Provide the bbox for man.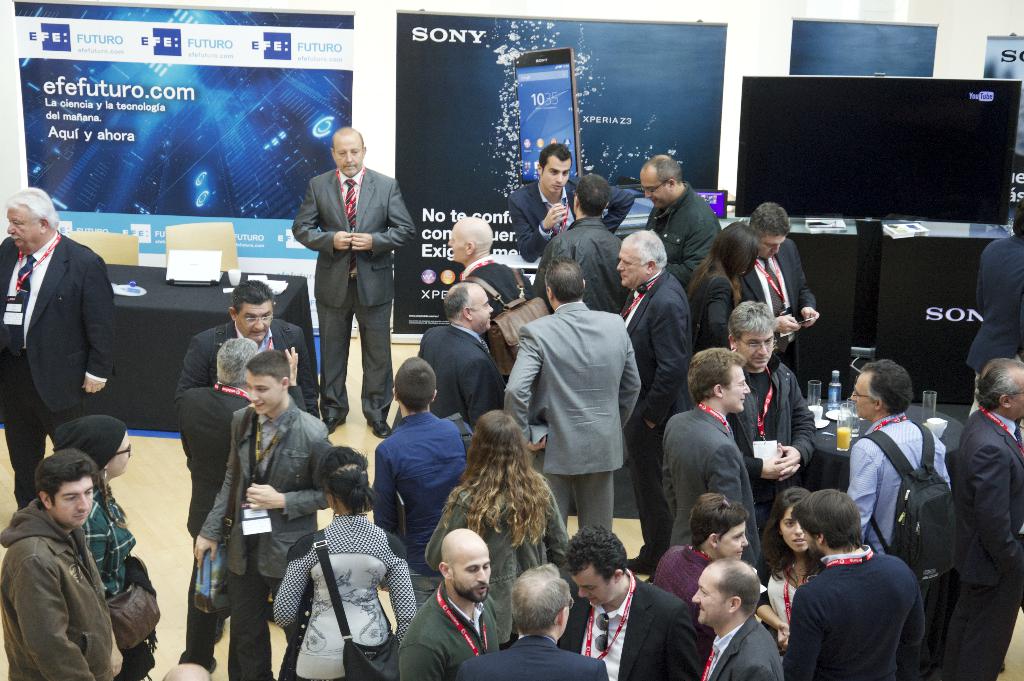
(191,352,333,680).
